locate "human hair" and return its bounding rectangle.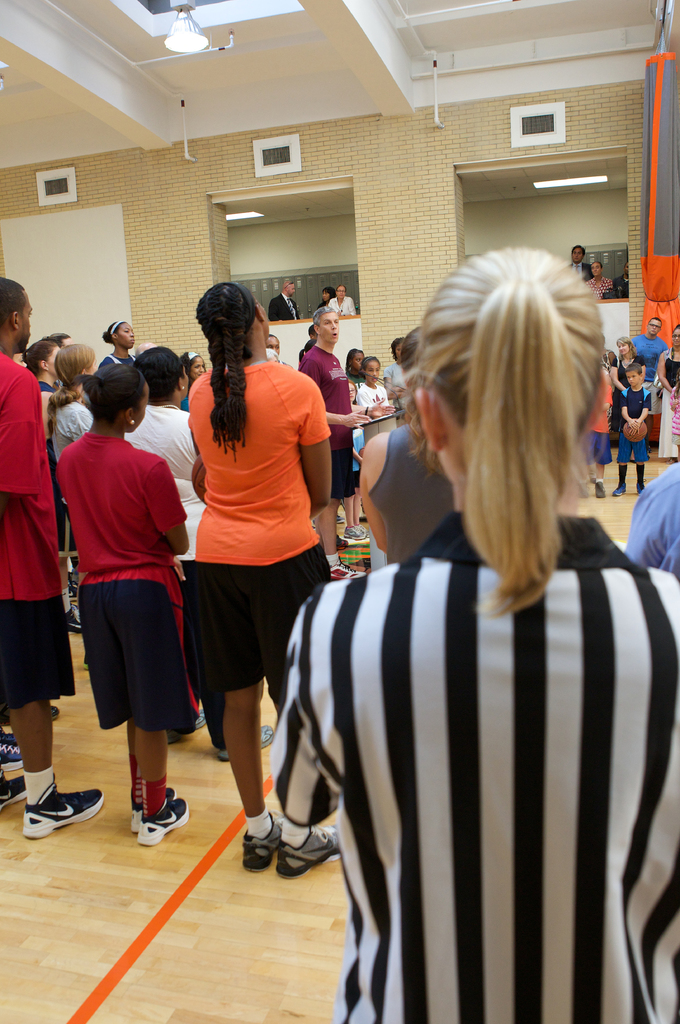
(652, 317, 665, 324).
